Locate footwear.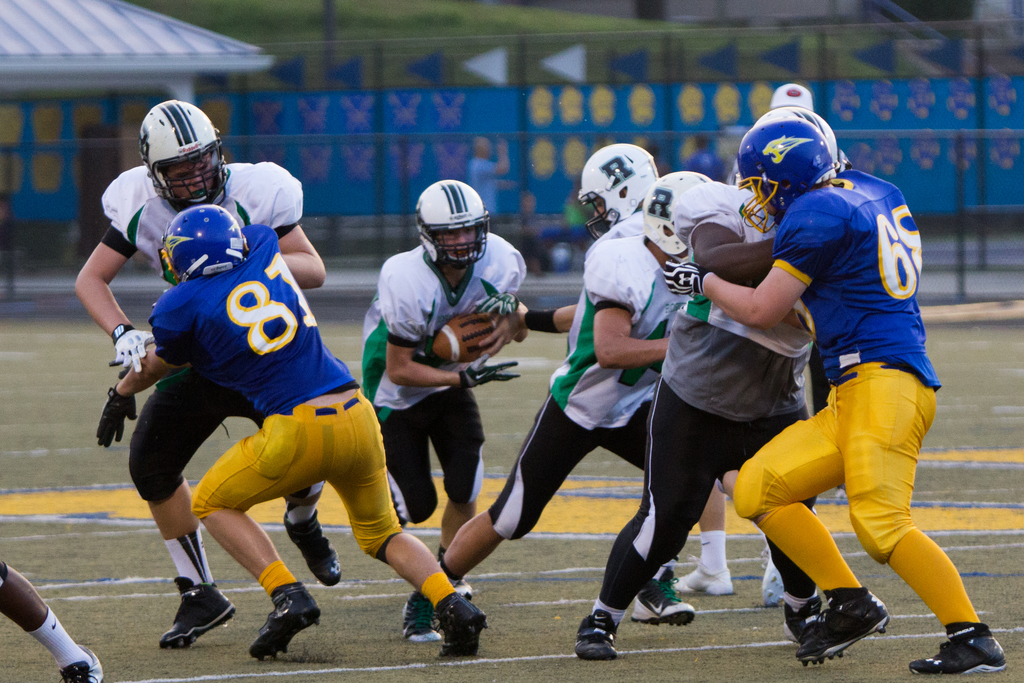
Bounding box: select_region(671, 564, 735, 596).
